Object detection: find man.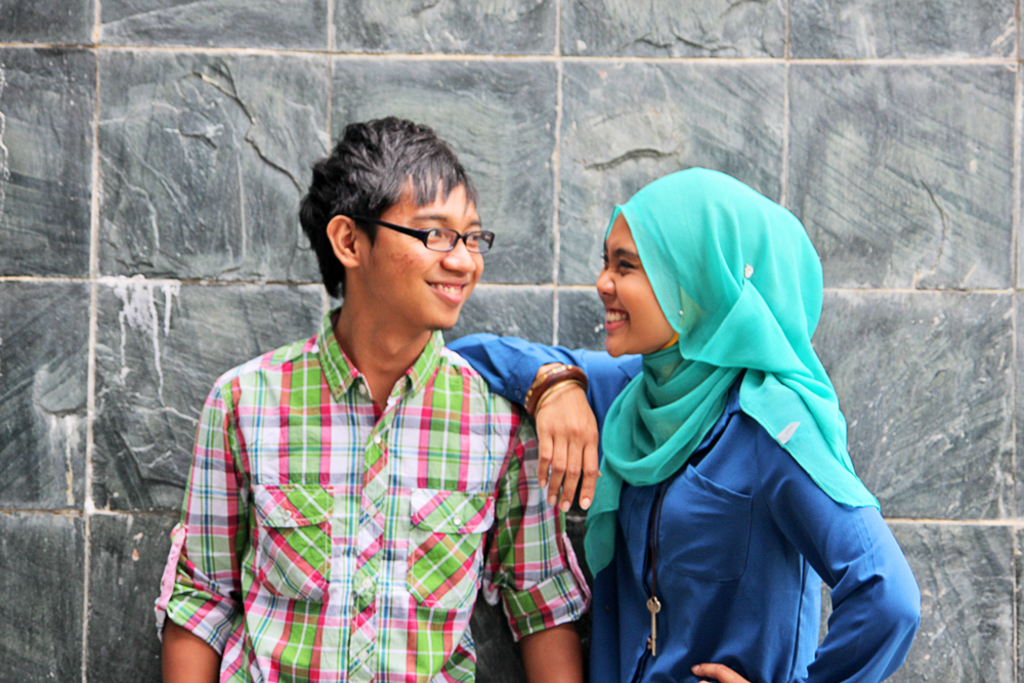
bbox(151, 111, 578, 682).
